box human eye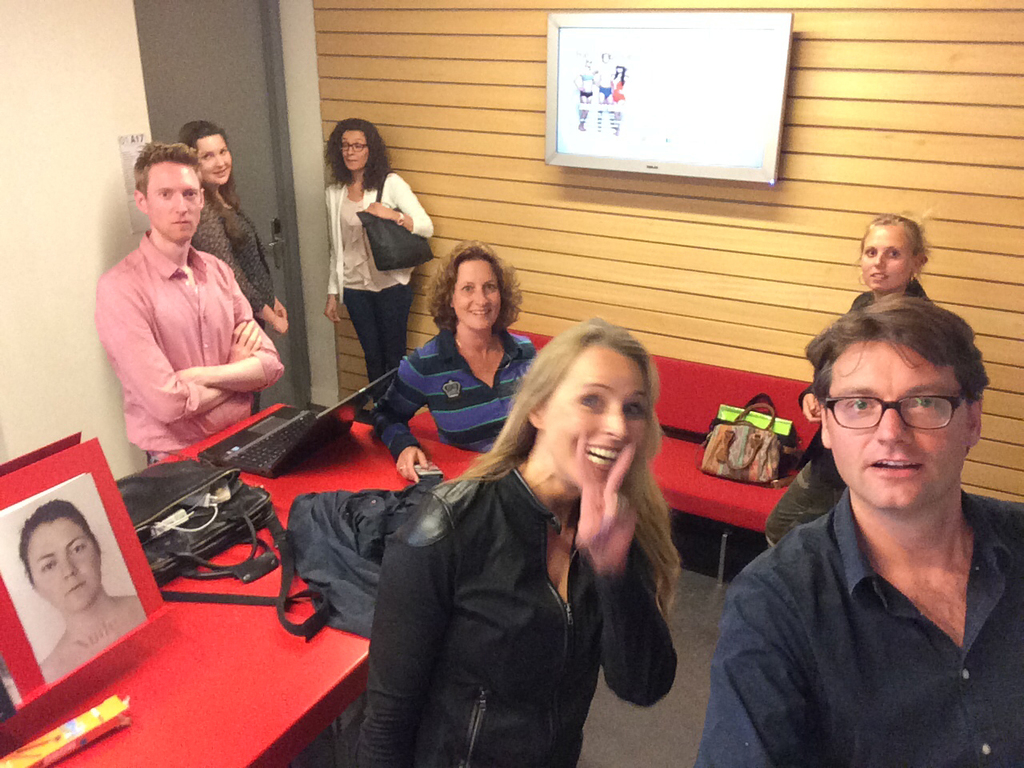
905/391/942/415
